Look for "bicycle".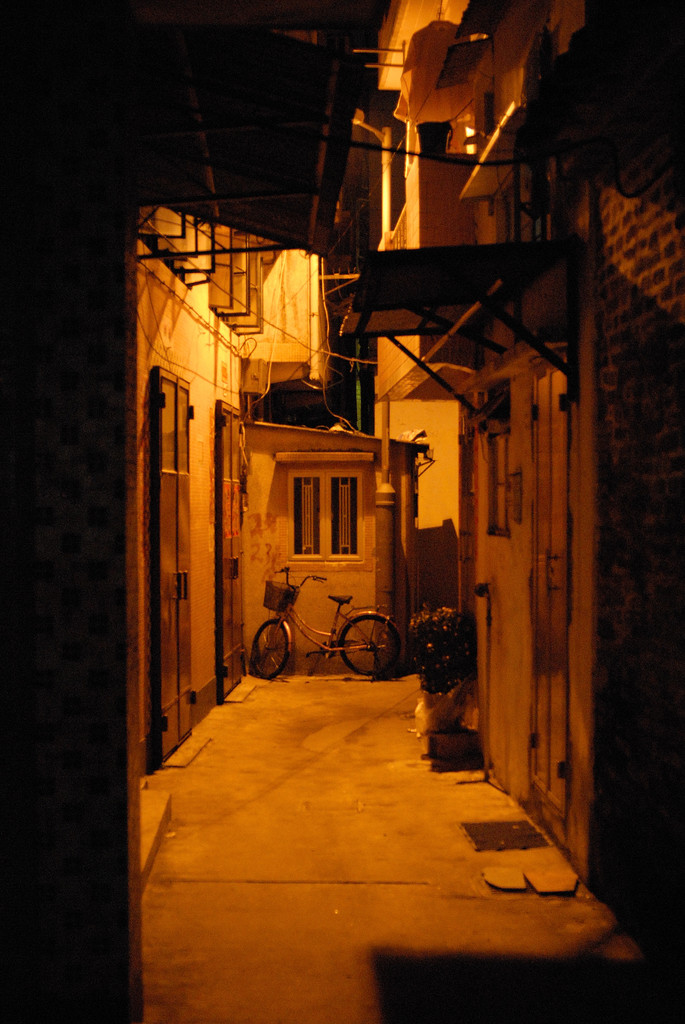
Found: box(248, 564, 404, 682).
